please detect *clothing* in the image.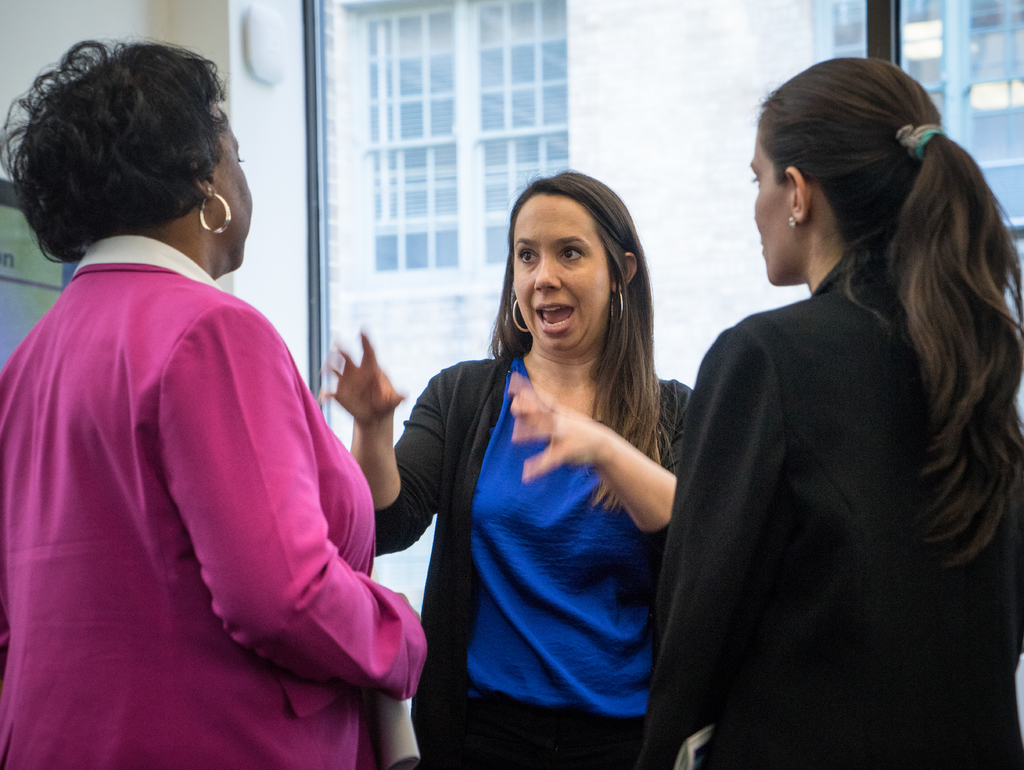
<region>372, 352, 703, 769</region>.
